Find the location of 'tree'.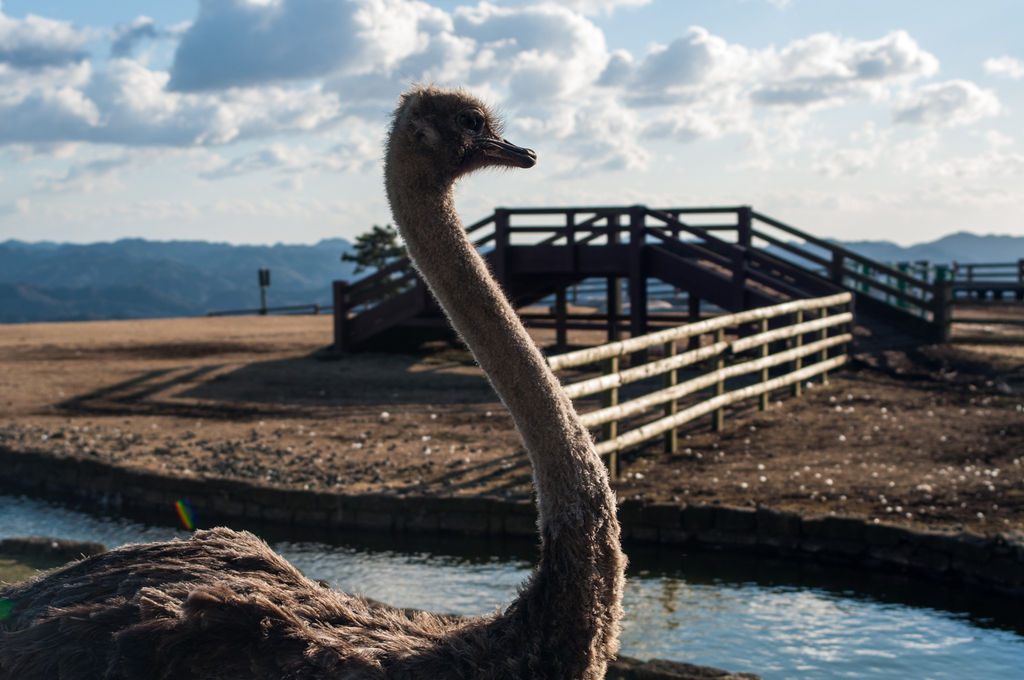
Location: l=340, t=219, r=401, b=302.
